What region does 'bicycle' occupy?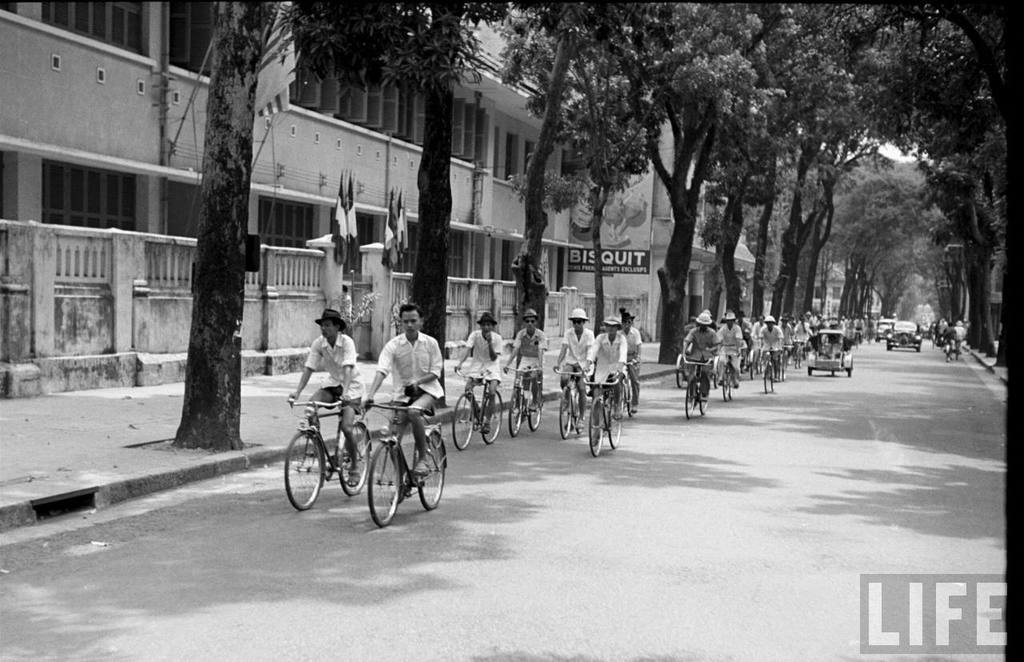
bbox(794, 334, 814, 367).
